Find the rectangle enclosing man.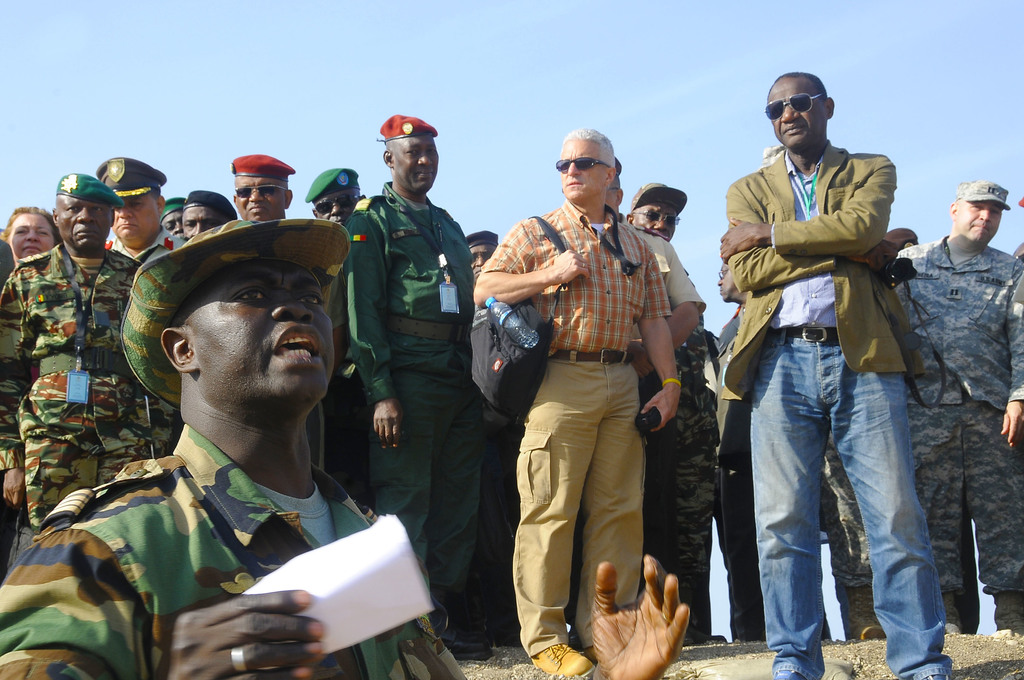
bbox=[334, 111, 489, 660].
